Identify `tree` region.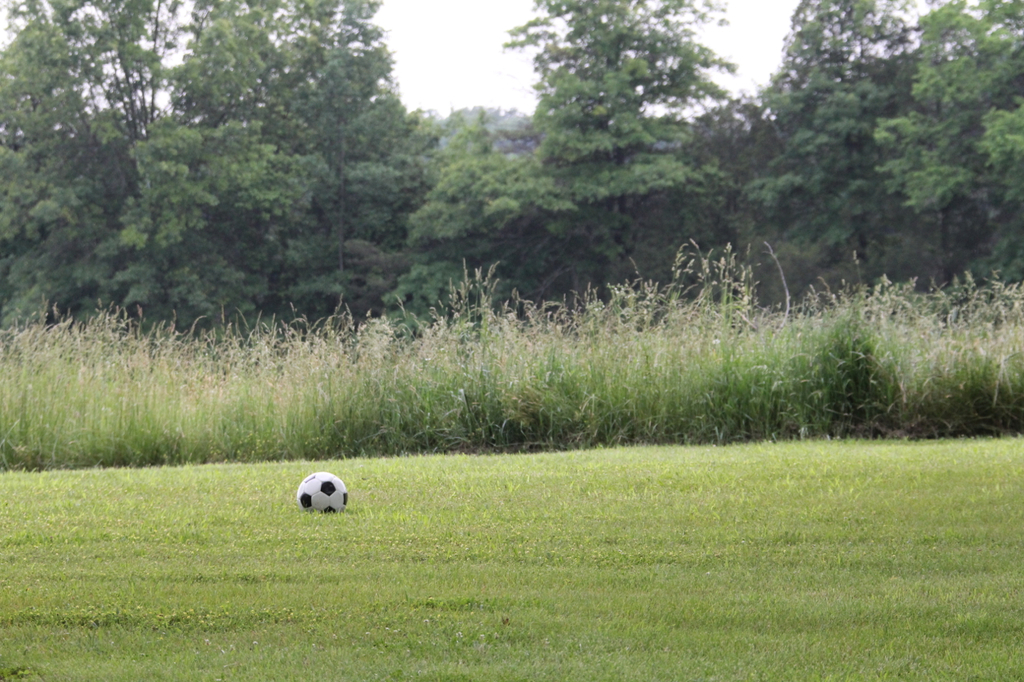
Region: <bbox>347, 109, 467, 248</bbox>.
